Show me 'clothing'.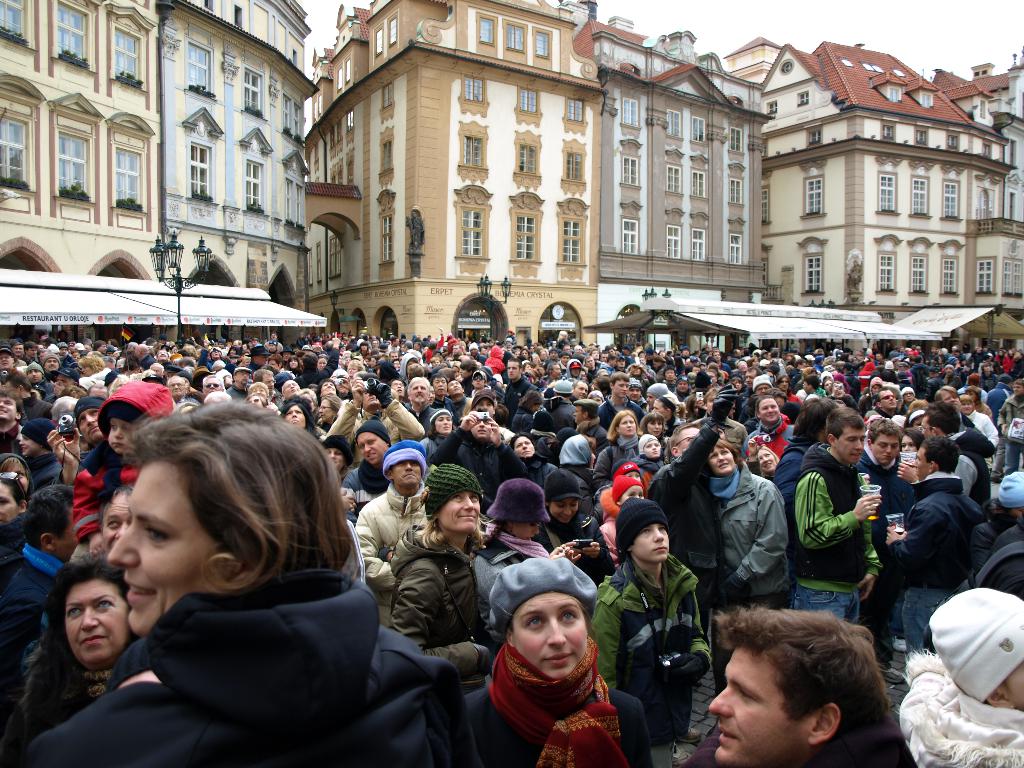
'clothing' is here: [883, 471, 980, 653].
